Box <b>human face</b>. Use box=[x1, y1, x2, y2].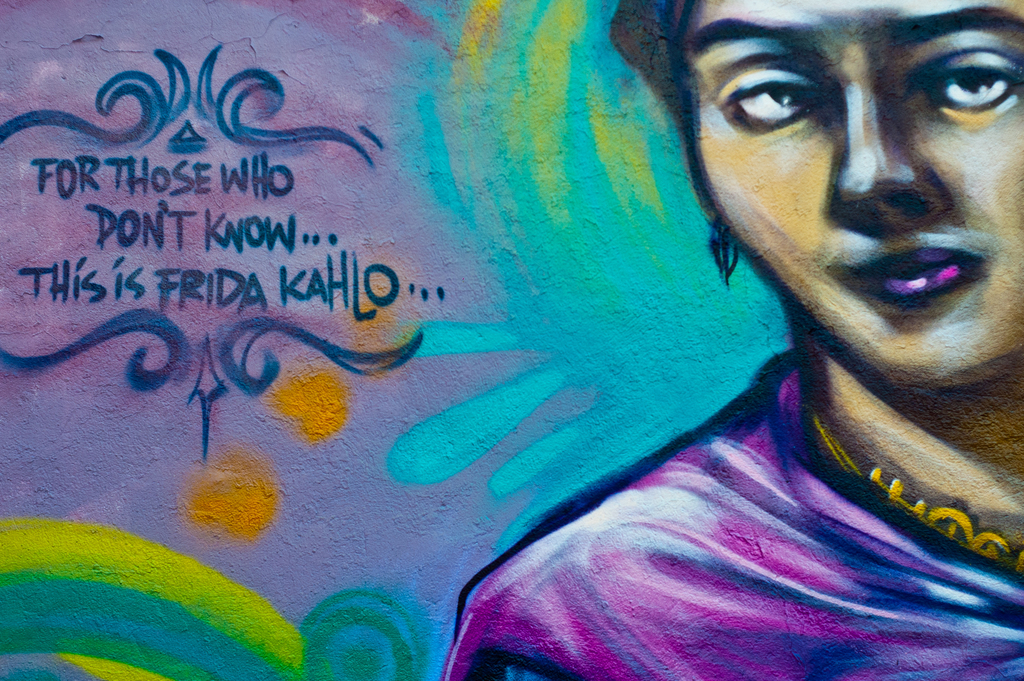
box=[685, 0, 1023, 390].
